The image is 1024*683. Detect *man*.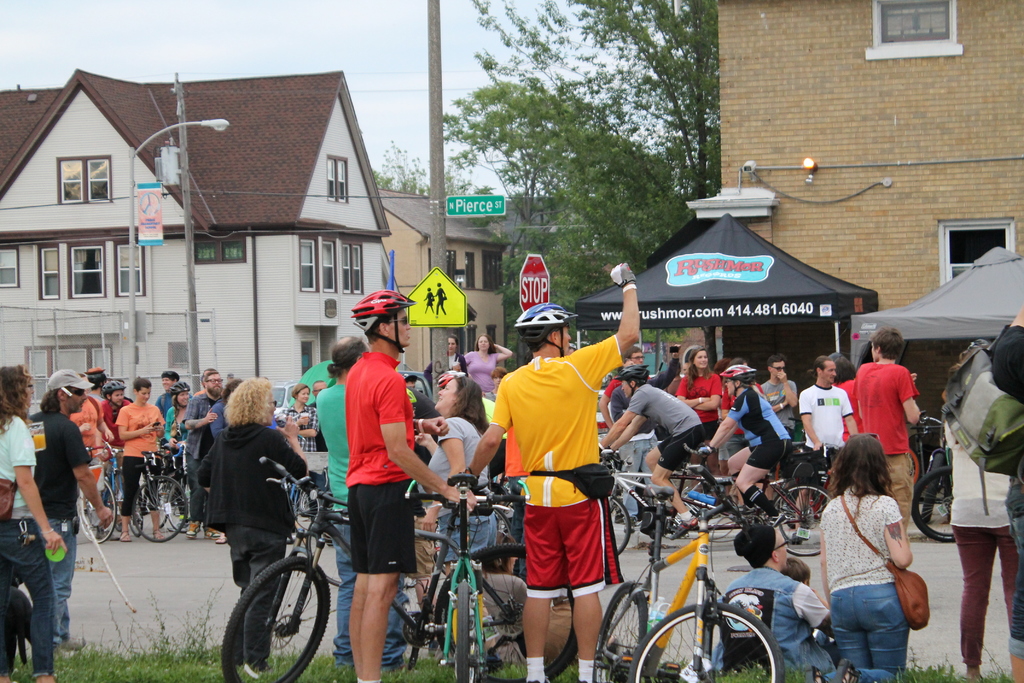
Detection: 790/358/858/540.
